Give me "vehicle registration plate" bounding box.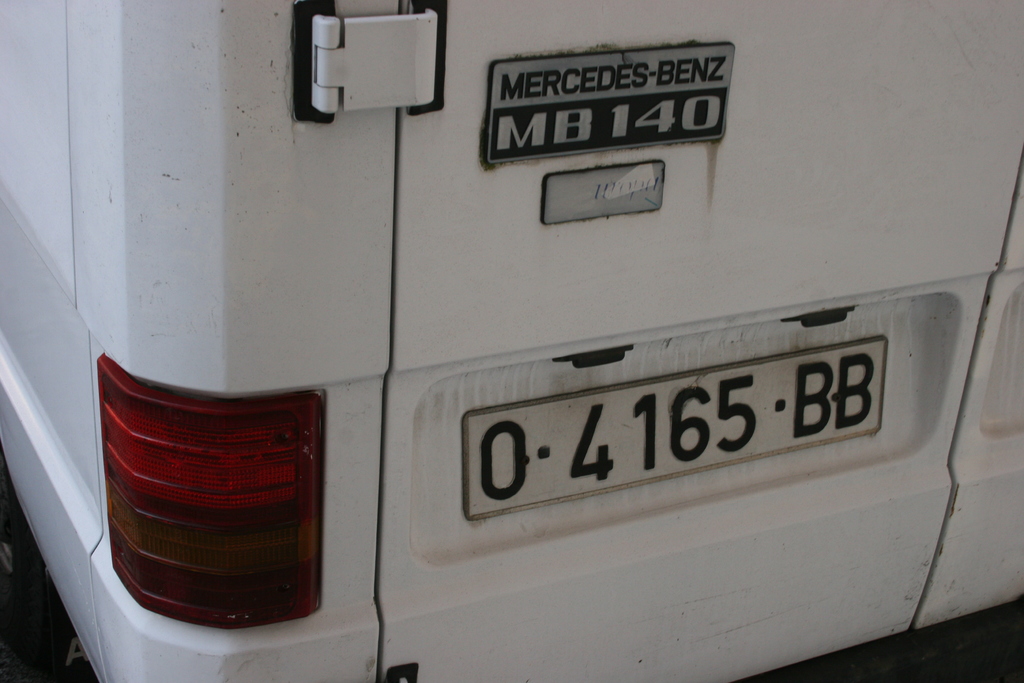
<box>464,292,927,584</box>.
